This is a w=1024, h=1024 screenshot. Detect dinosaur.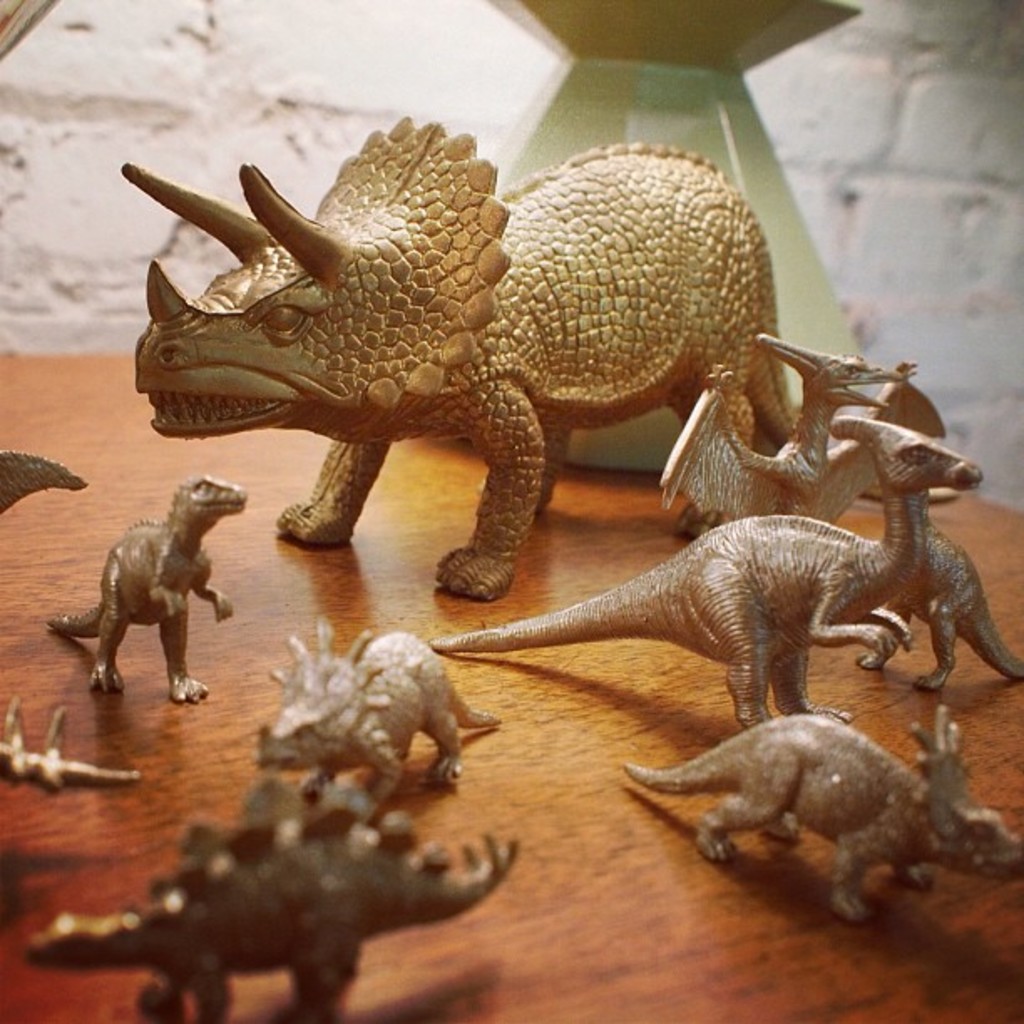
l=102, t=134, r=857, b=612.
